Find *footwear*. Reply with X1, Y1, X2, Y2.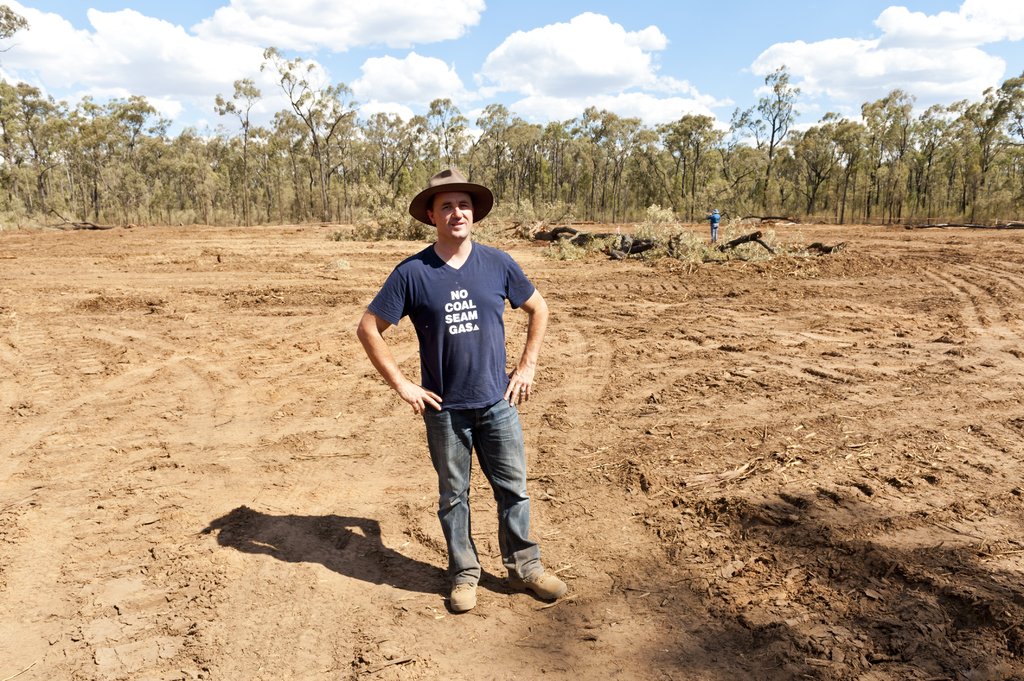
449, 582, 472, 612.
